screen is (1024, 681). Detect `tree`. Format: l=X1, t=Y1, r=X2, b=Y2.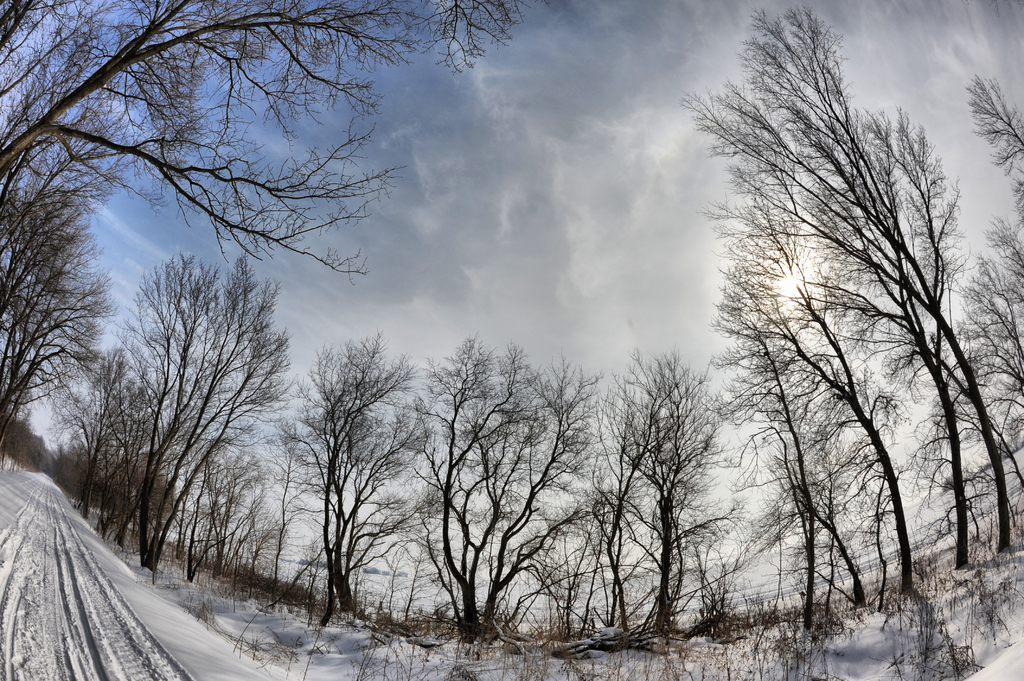
l=708, t=0, r=995, b=666.
